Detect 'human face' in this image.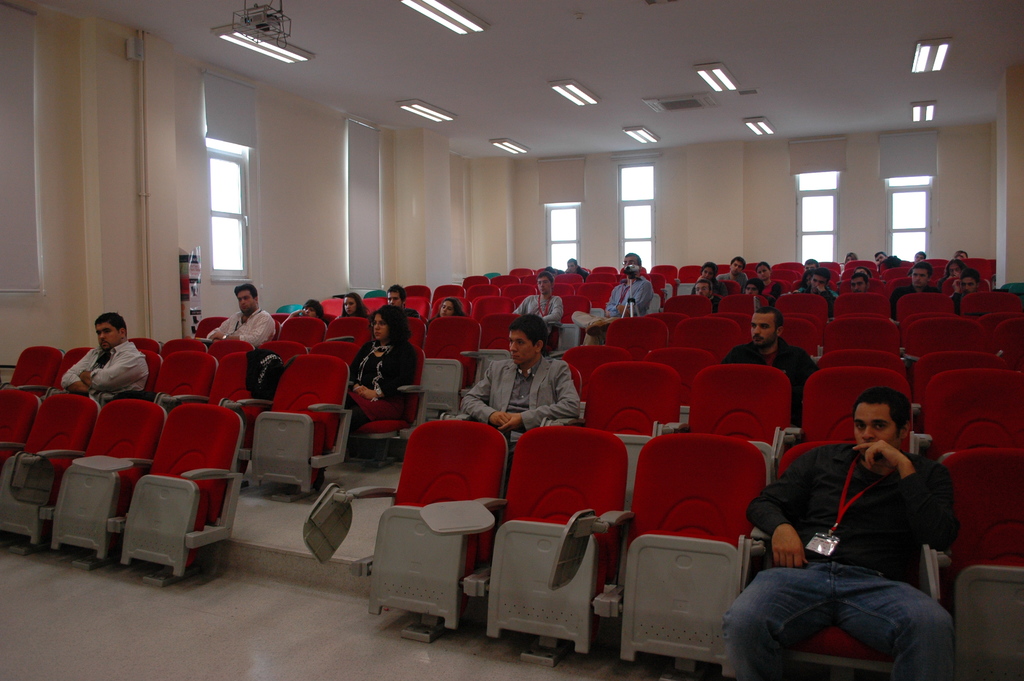
Detection: Rect(388, 293, 403, 304).
